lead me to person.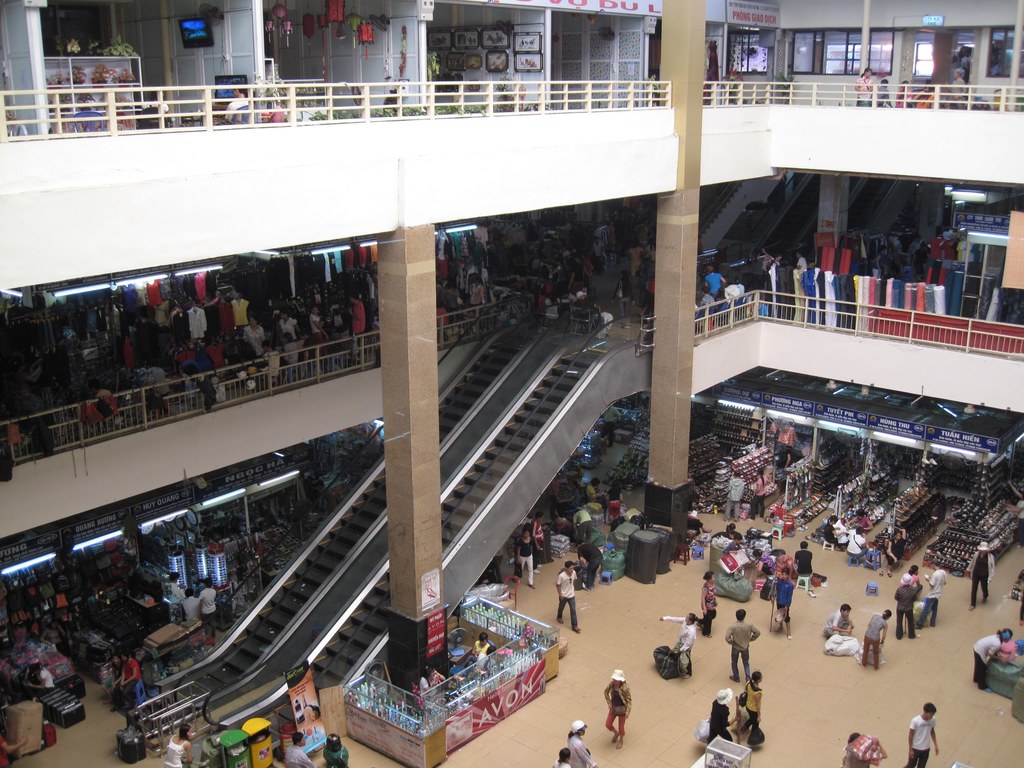
Lead to <box>159,723,196,767</box>.
